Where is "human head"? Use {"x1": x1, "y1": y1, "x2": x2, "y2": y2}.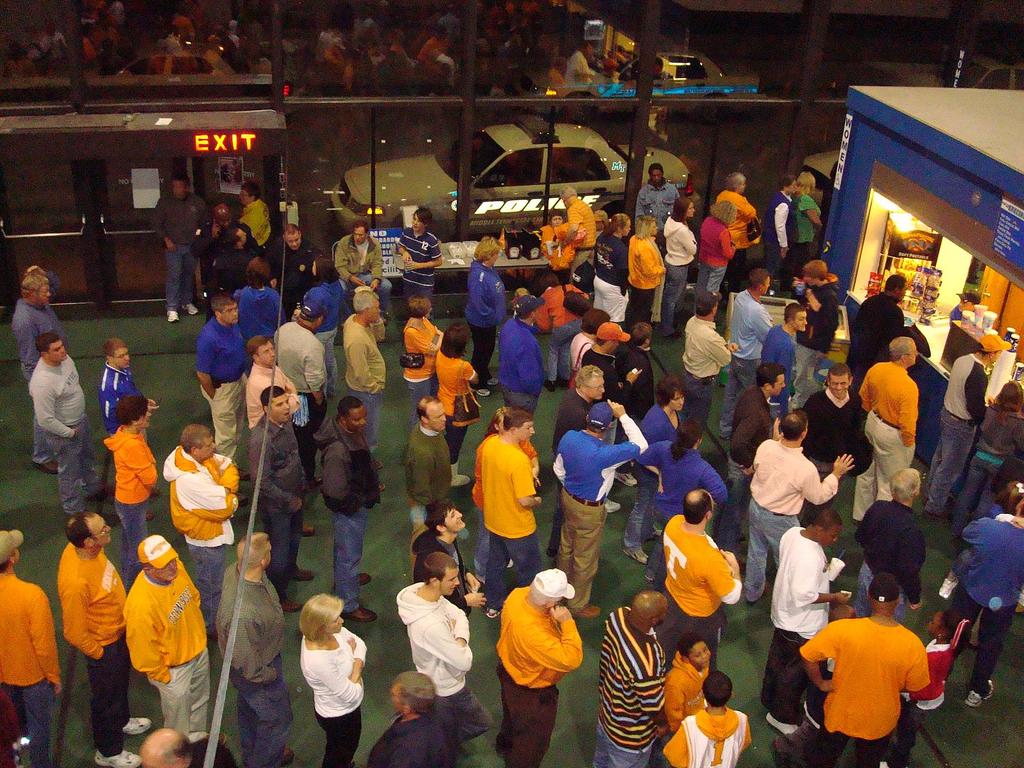
{"x1": 208, "y1": 294, "x2": 241, "y2": 324}.
